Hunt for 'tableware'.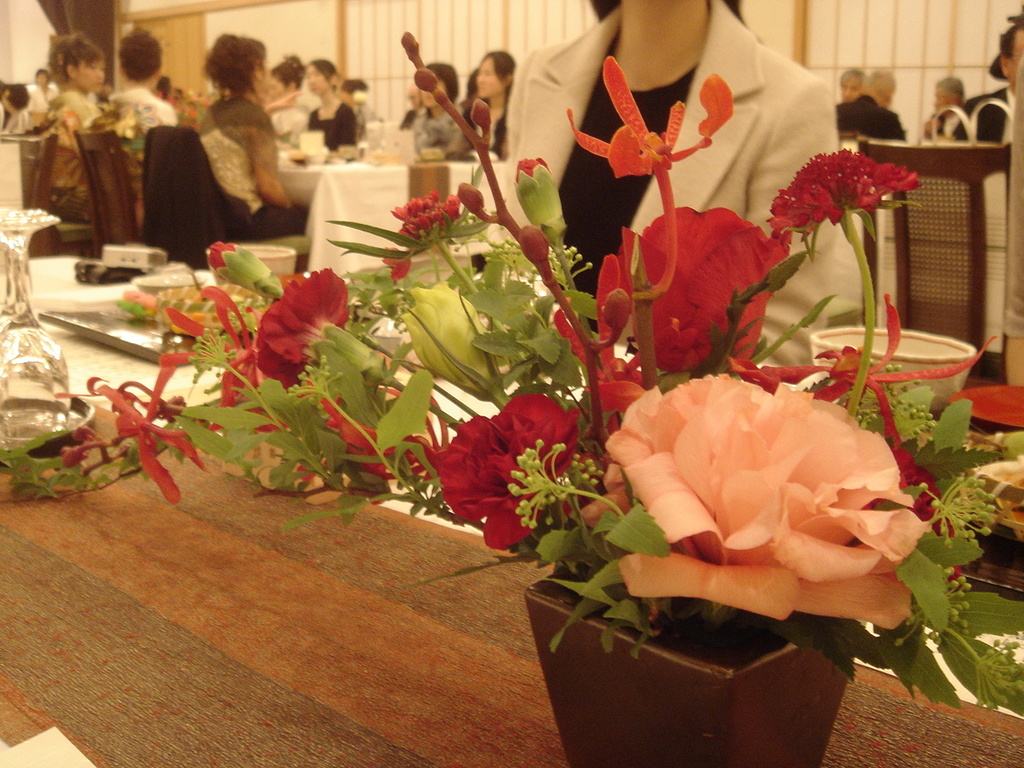
Hunted down at box(126, 266, 200, 316).
